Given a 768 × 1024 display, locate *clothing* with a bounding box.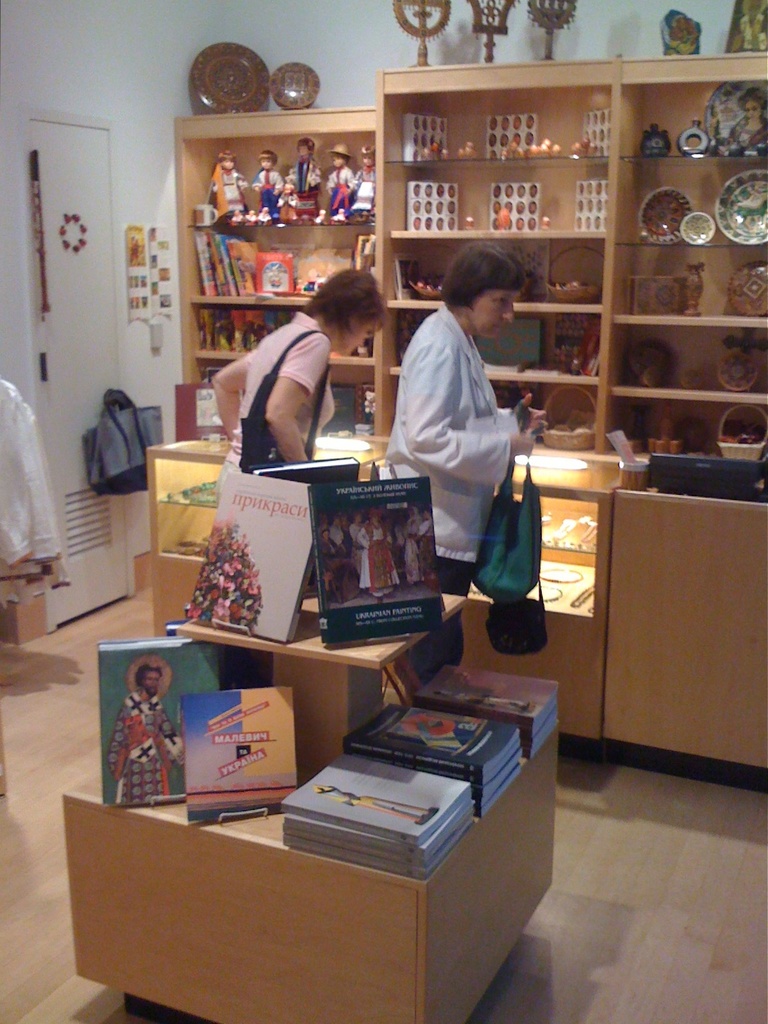
Located: 356/168/379/224.
